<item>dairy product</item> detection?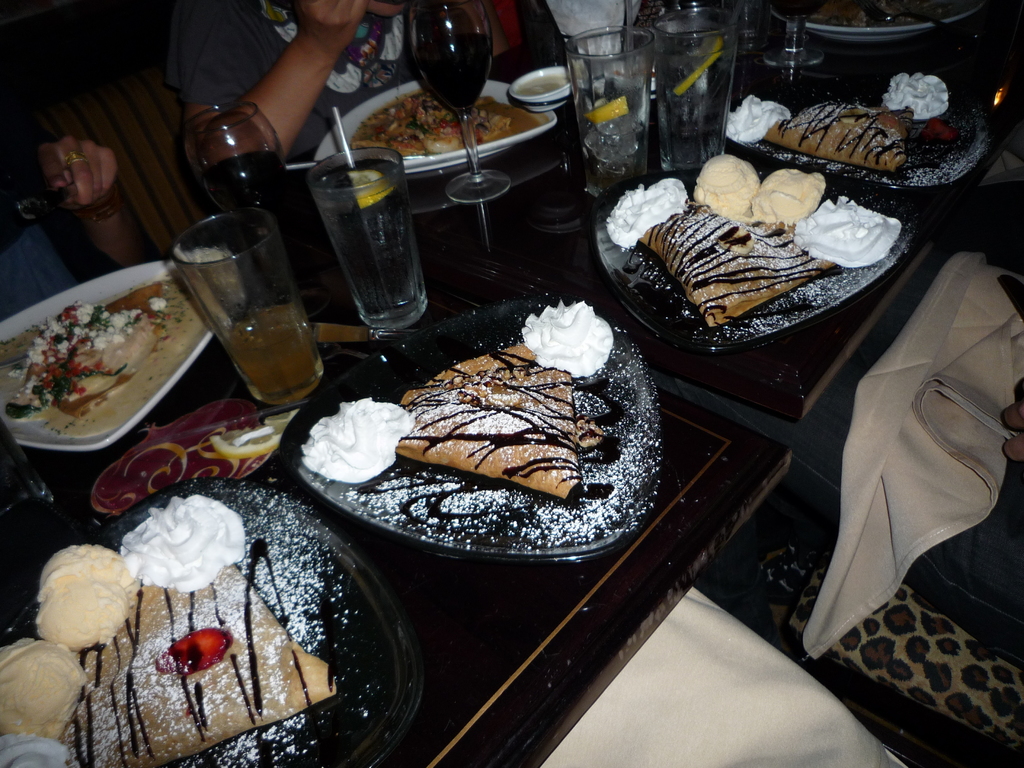
locate(303, 400, 404, 497)
